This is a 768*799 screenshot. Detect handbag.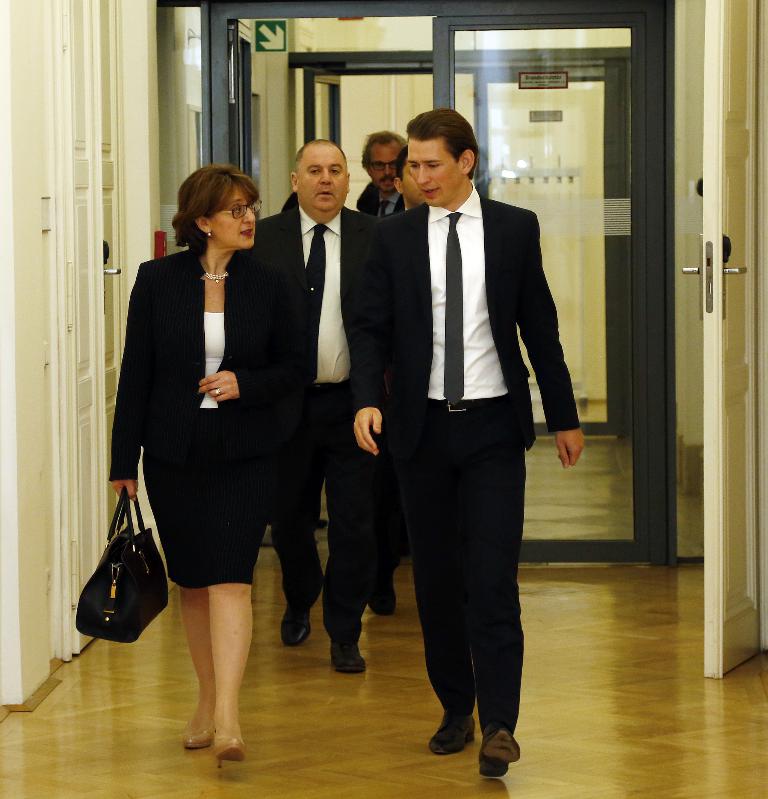
left=75, top=484, right=173, bottom=647.
